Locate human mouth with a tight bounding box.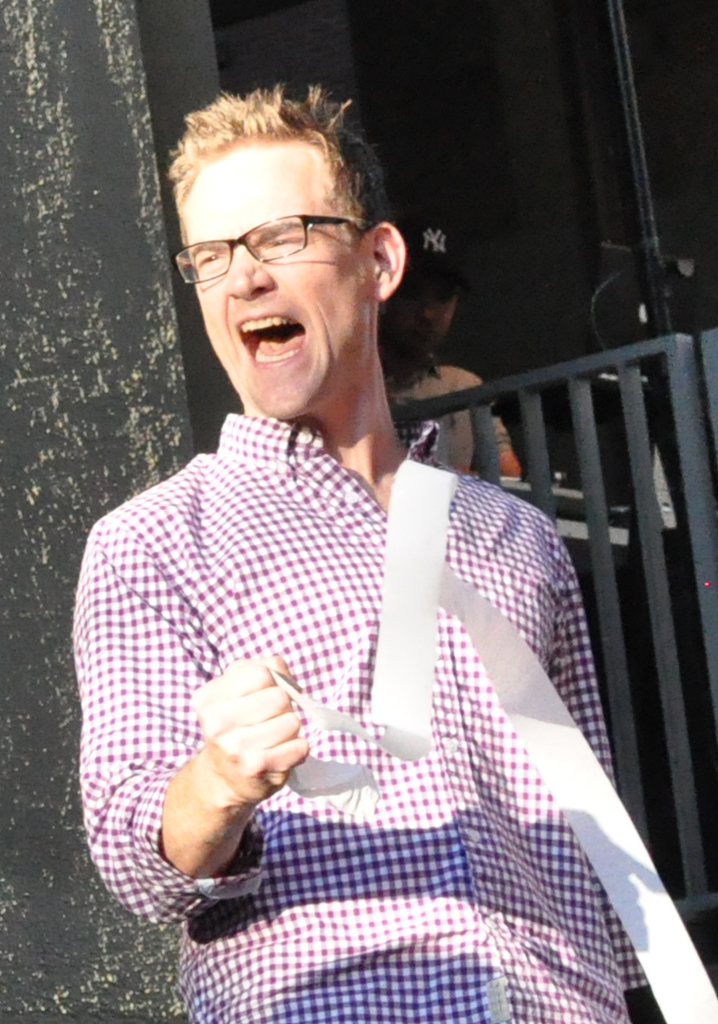
select_region(236, 298, 305, 377).
